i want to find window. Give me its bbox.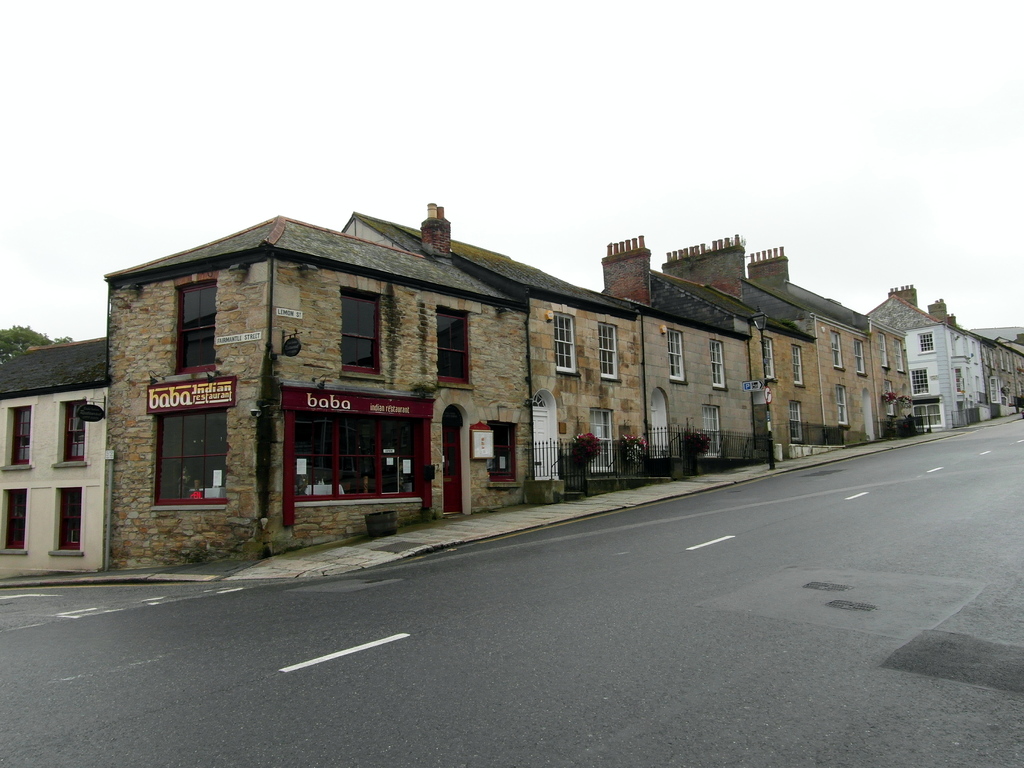
<region>330, 284, 394, 394</region>.
